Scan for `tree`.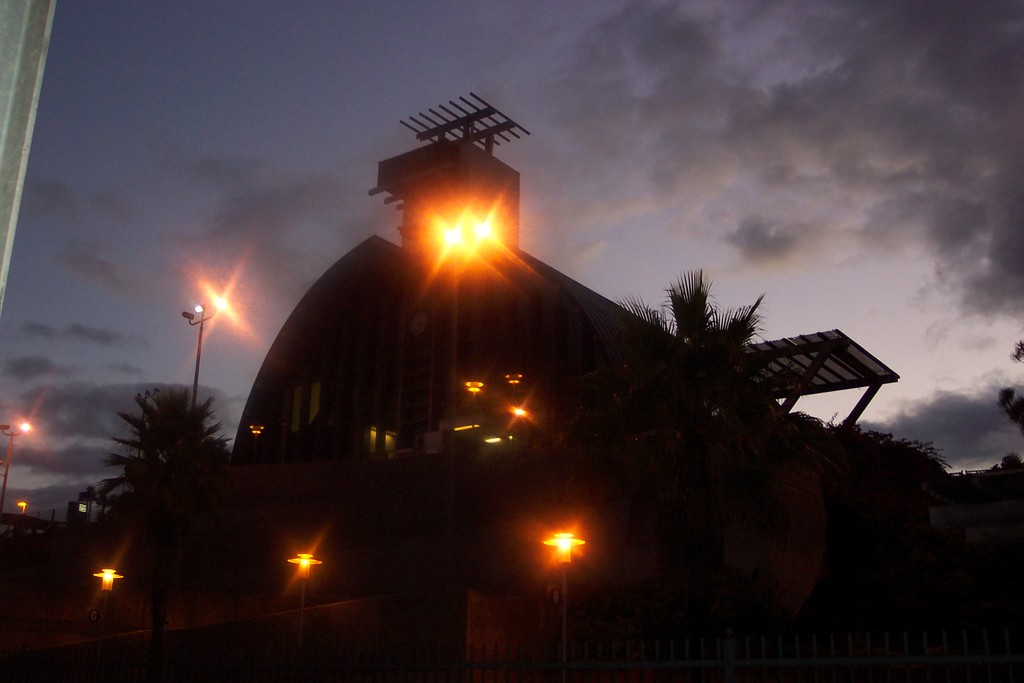
Scan result: <box>554,252,786,682</box>.
